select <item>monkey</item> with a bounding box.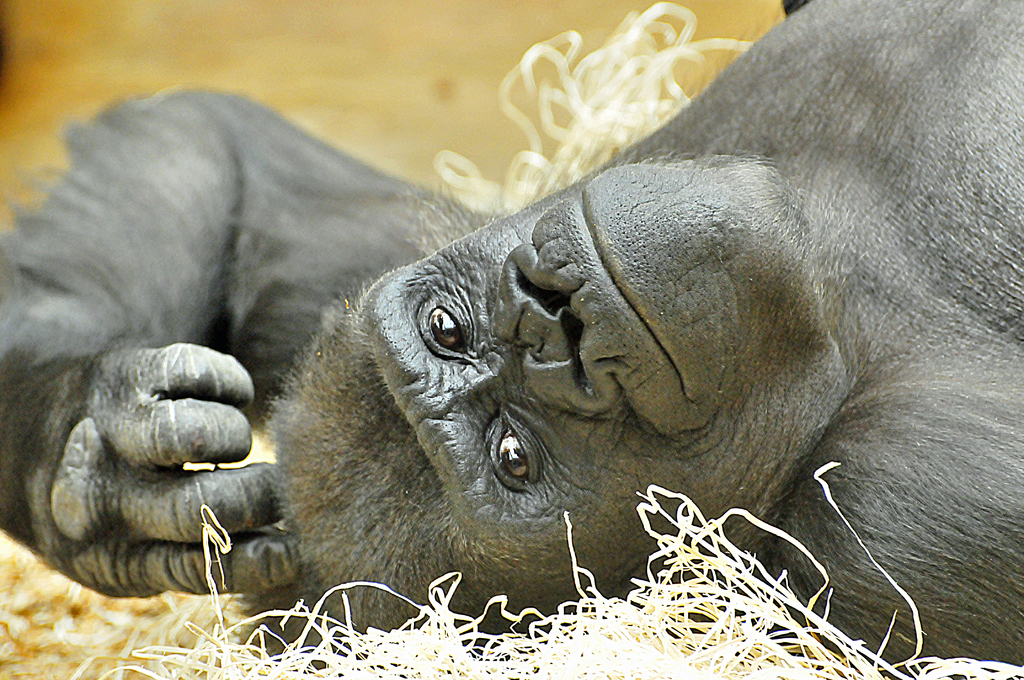
x1=0, y1=0, x2=1023, y2=679.
